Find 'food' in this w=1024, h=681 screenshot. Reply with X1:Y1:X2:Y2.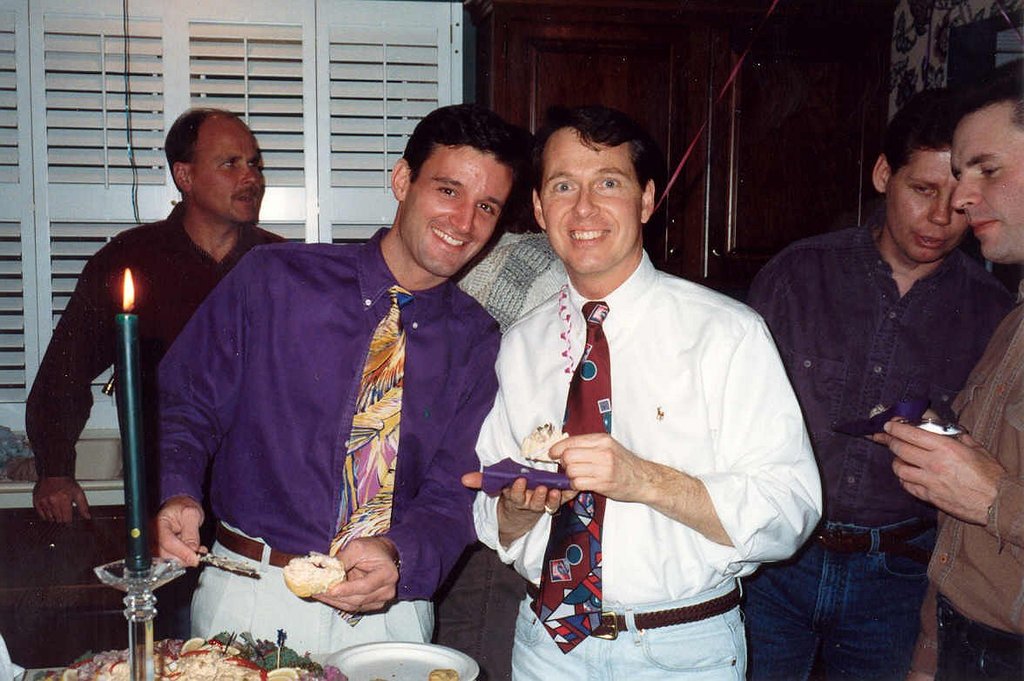
192:549:264:579.
